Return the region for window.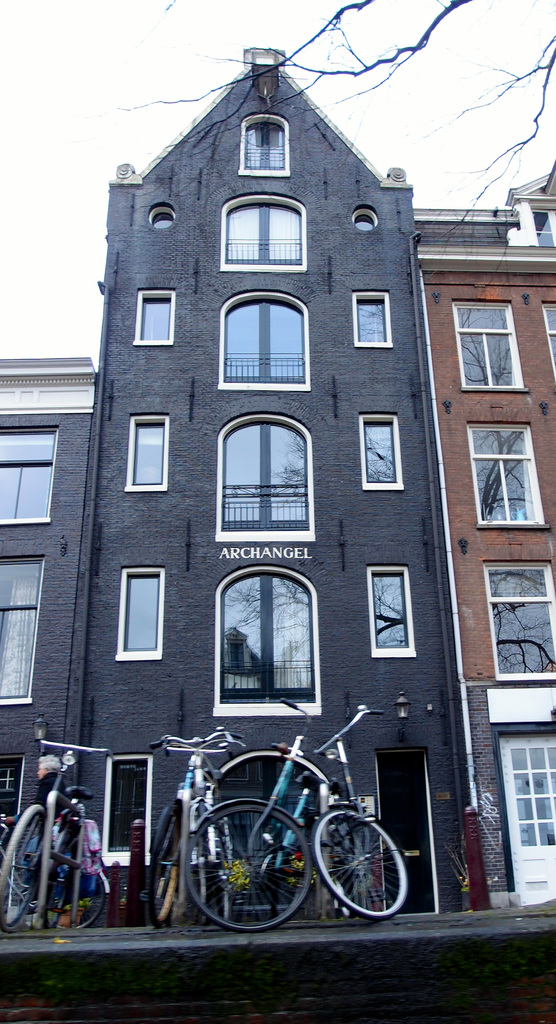
pyautogui.locateOnScreen(454, 298, 526, 401).
